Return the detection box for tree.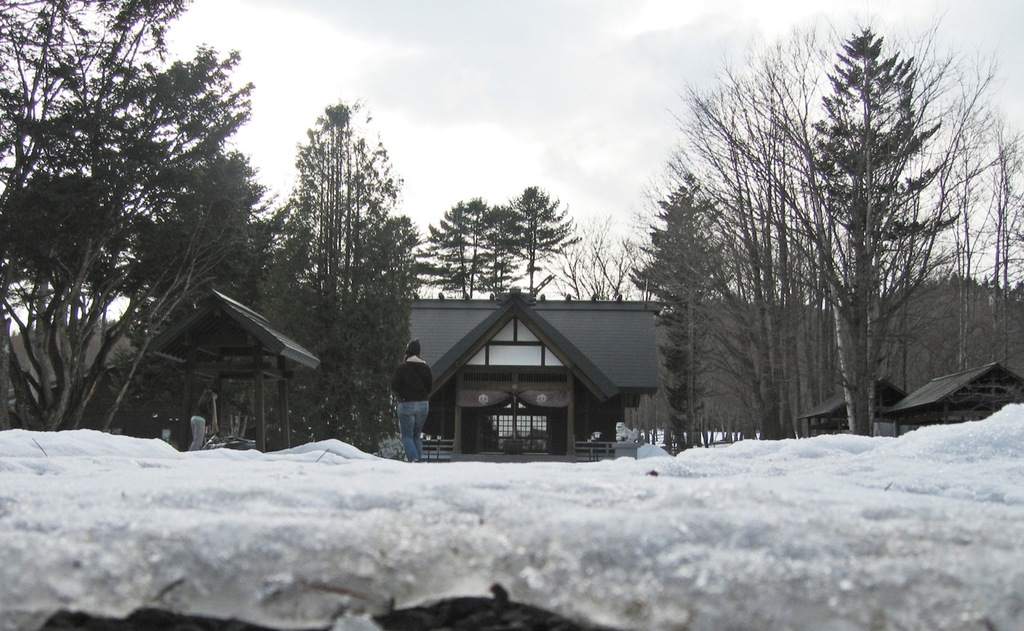
(x1=472, y1=173, x2=577, y2=307).
